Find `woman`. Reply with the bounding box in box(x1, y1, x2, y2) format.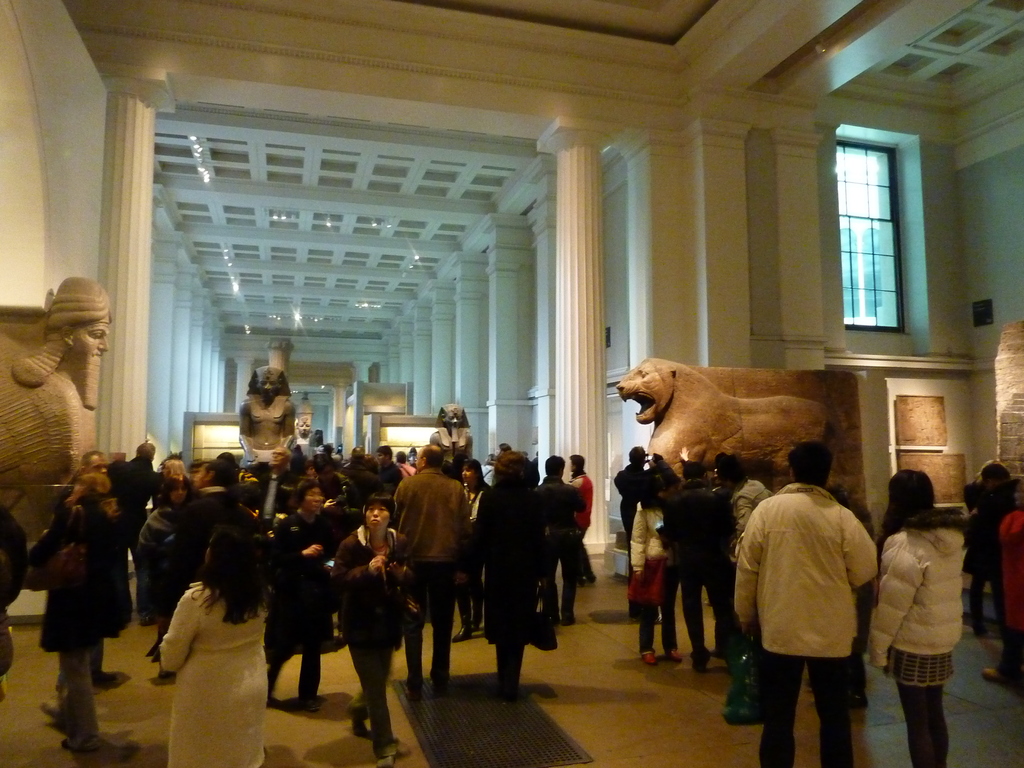
box(262, 479, 346, 712).
